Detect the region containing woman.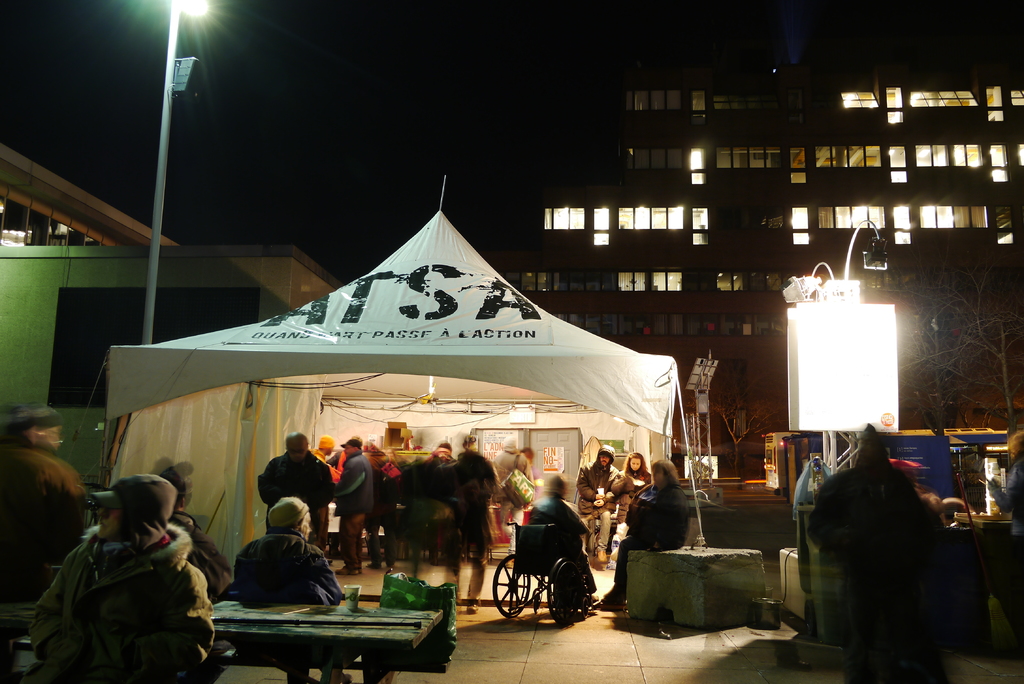
BBox(611, 447, 652, 543).
